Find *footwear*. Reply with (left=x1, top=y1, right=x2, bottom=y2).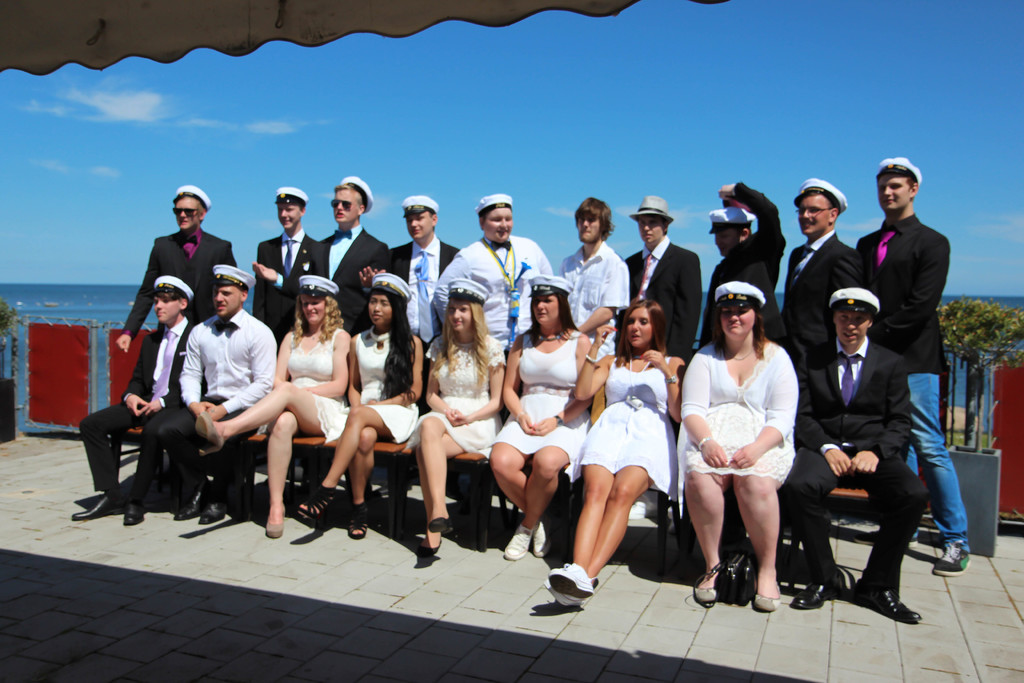
(left=266, top=507, right=284, bottom=538).
